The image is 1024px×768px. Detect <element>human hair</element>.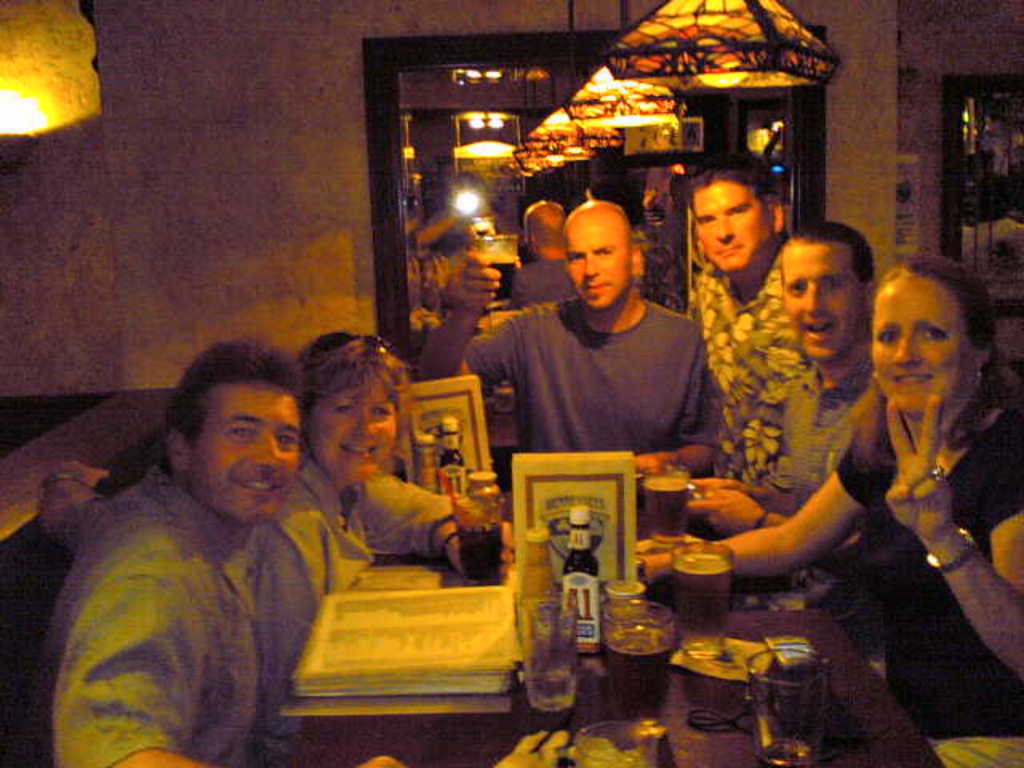
Detection: l=677, t=157, r=782, b=206.
